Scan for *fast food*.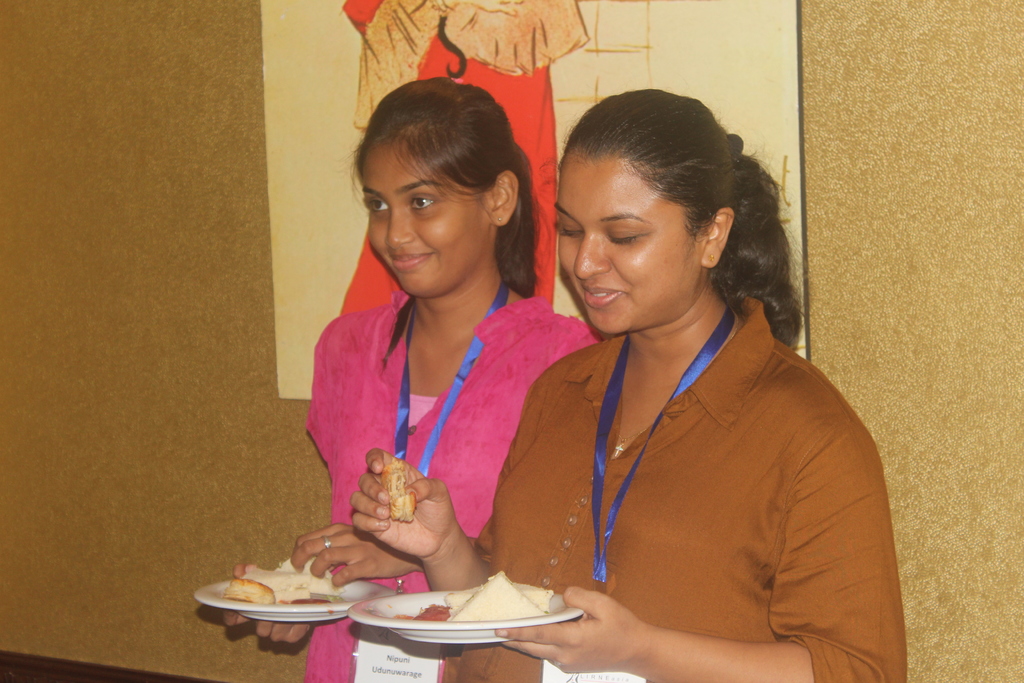
Scan result: l=445, t=570, r=547, b=625.
